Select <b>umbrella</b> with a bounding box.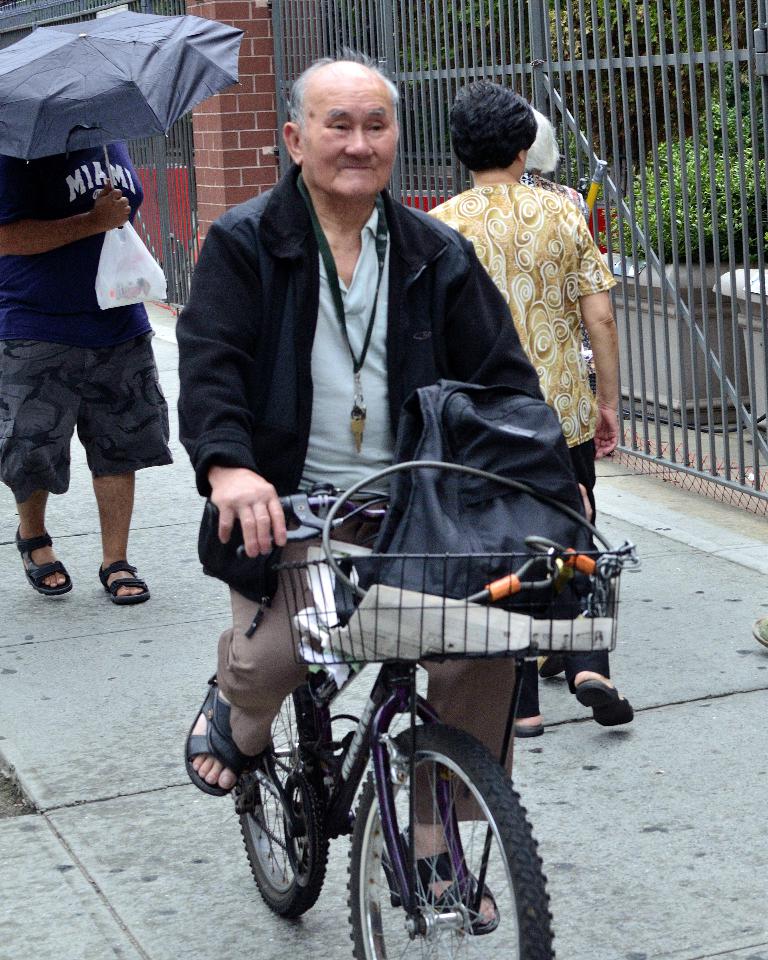
[0,11,251,231].
